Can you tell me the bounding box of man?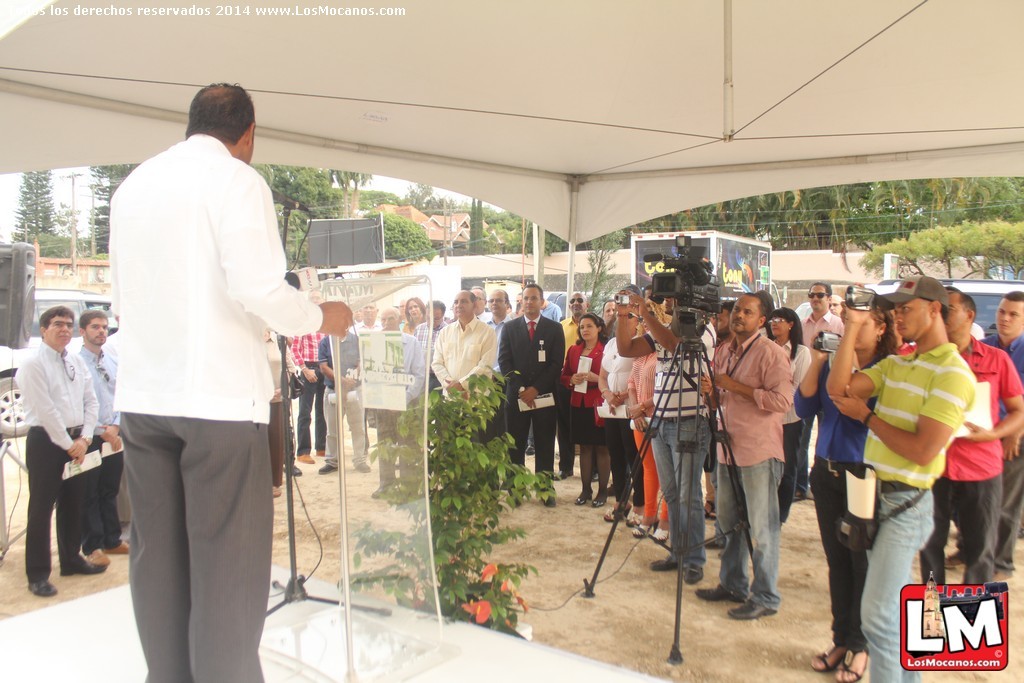
Rect(363, 306, 426, 500).
